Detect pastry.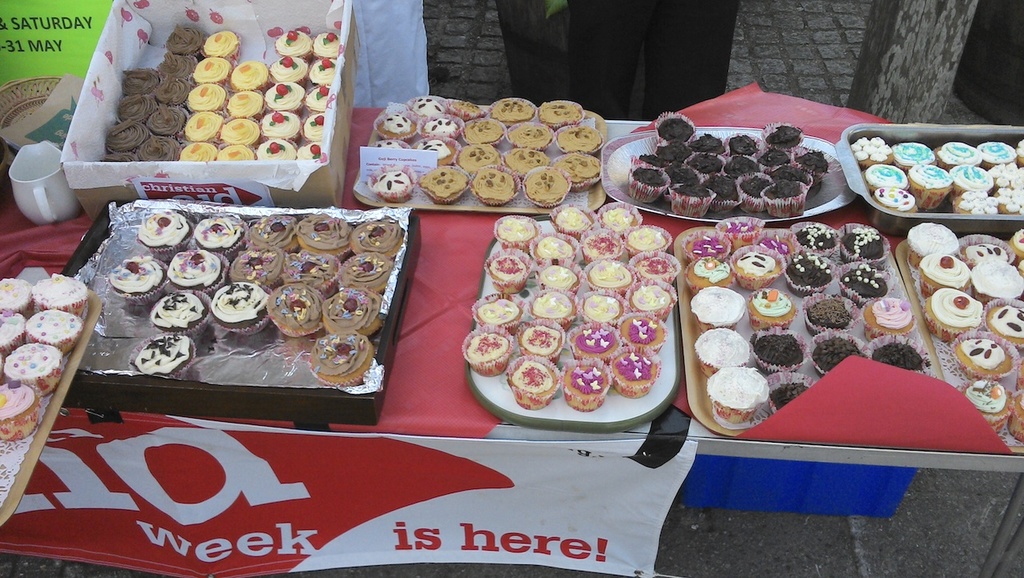
Detected at 310,61,334,85.
